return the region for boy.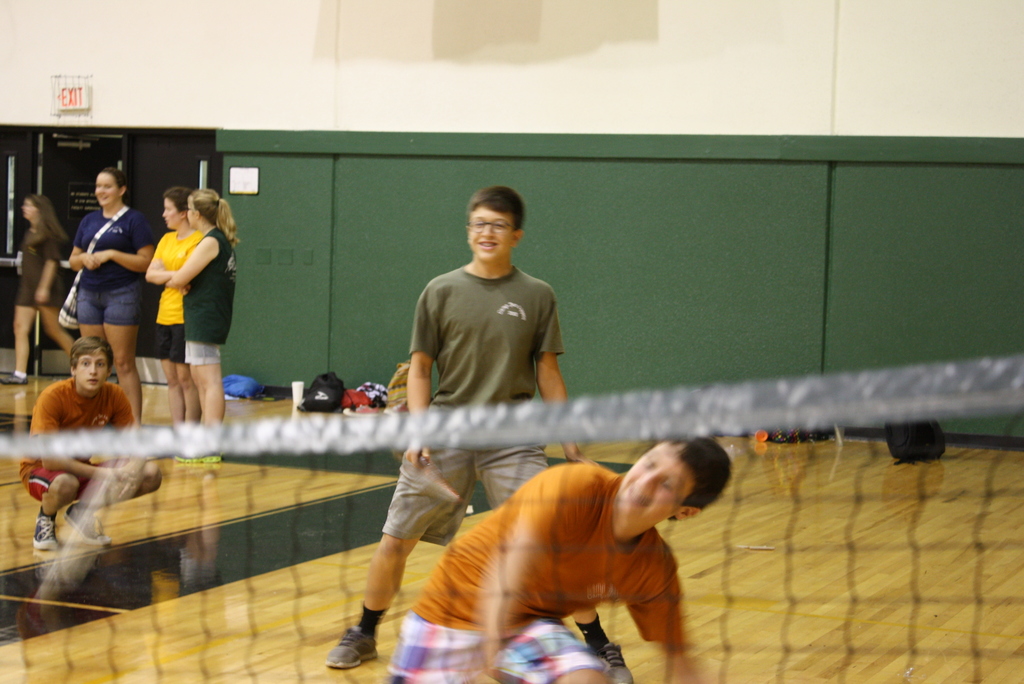
crop(324, 183, 600, 672).
